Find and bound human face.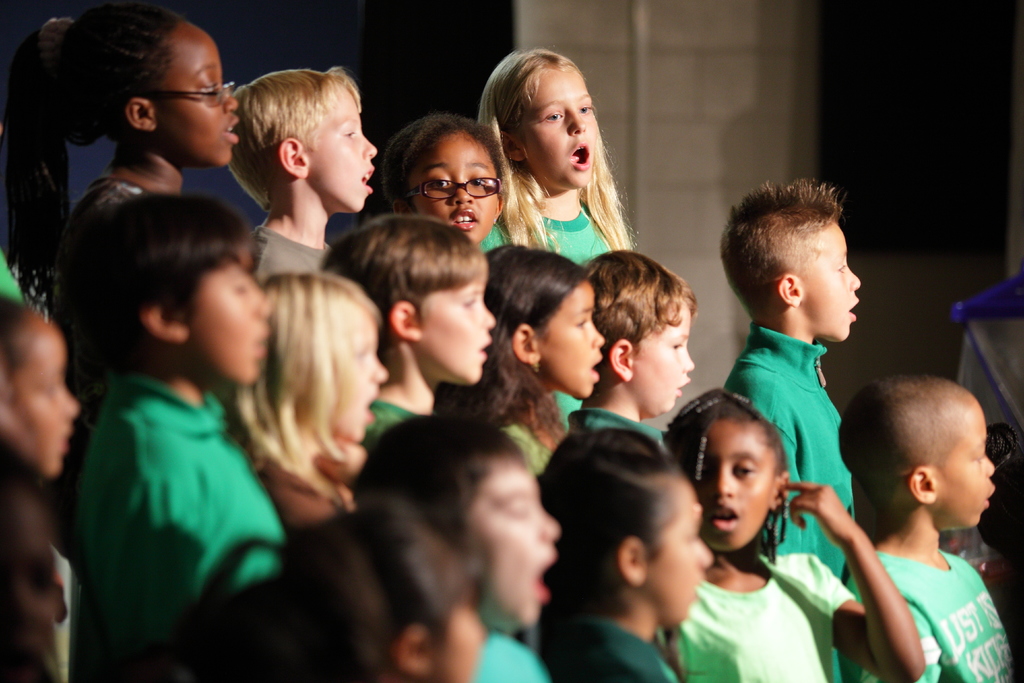
Bound: bbox(192, 256, 268, 383).
